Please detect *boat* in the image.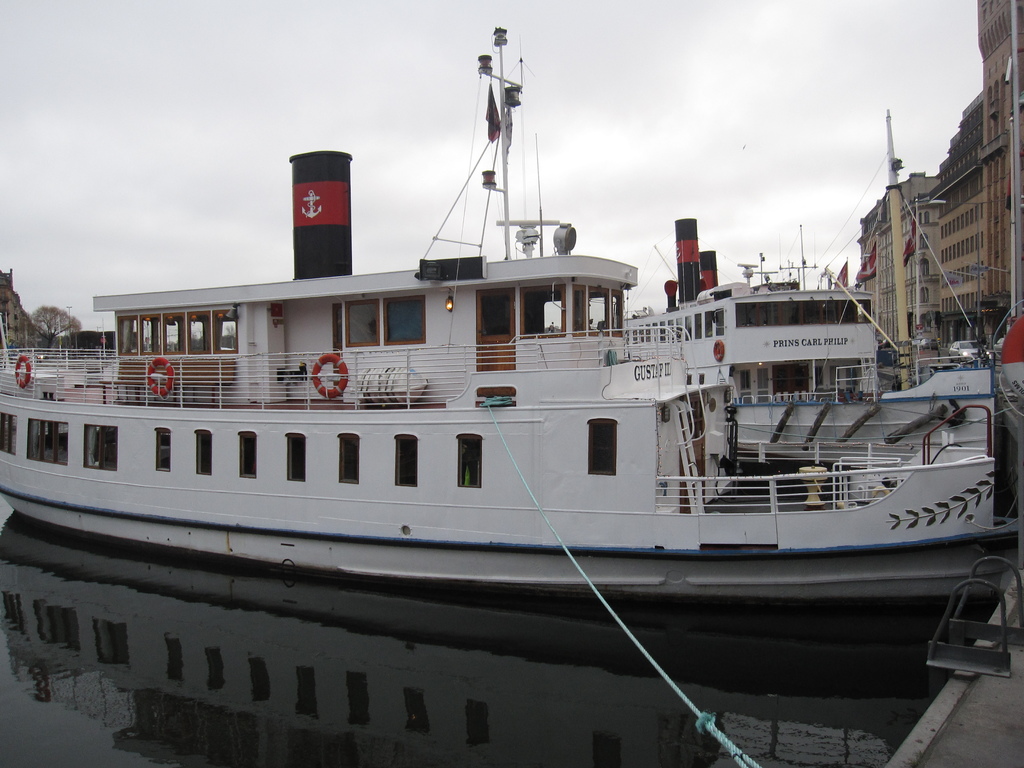
region(4, 51, 1023, 692).
